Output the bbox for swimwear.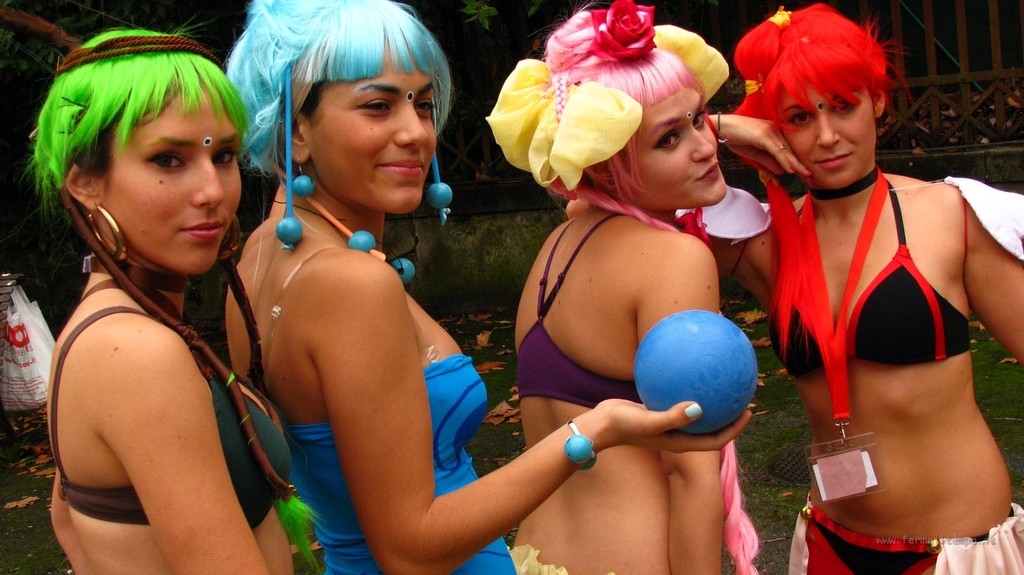
[769,163,975,385].
